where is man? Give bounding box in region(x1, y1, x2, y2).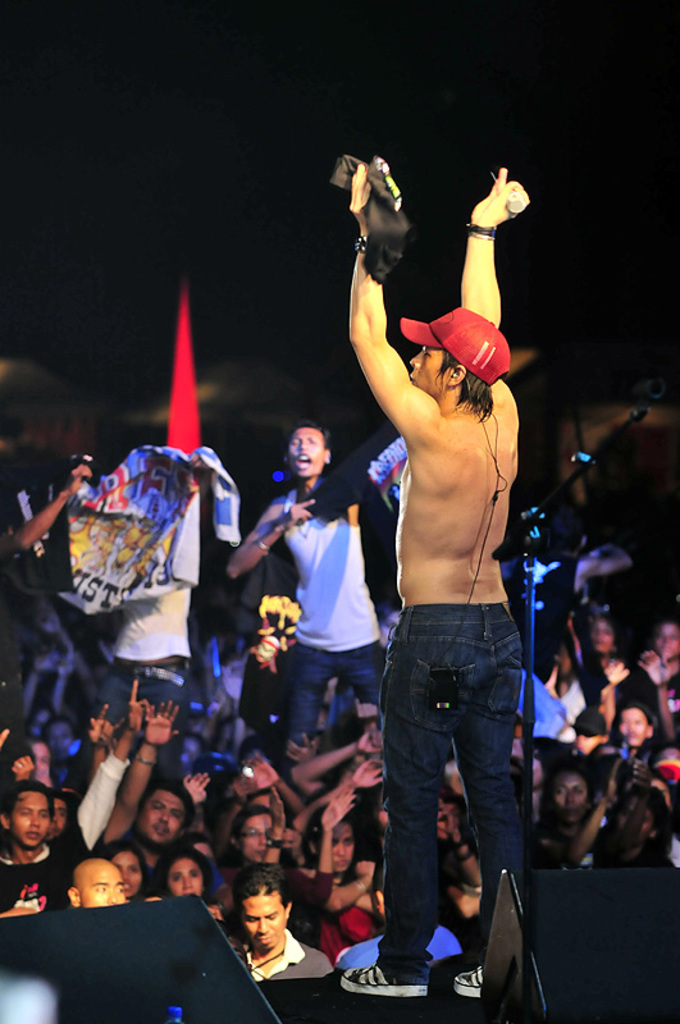
region(608, 699, 651, 750).
